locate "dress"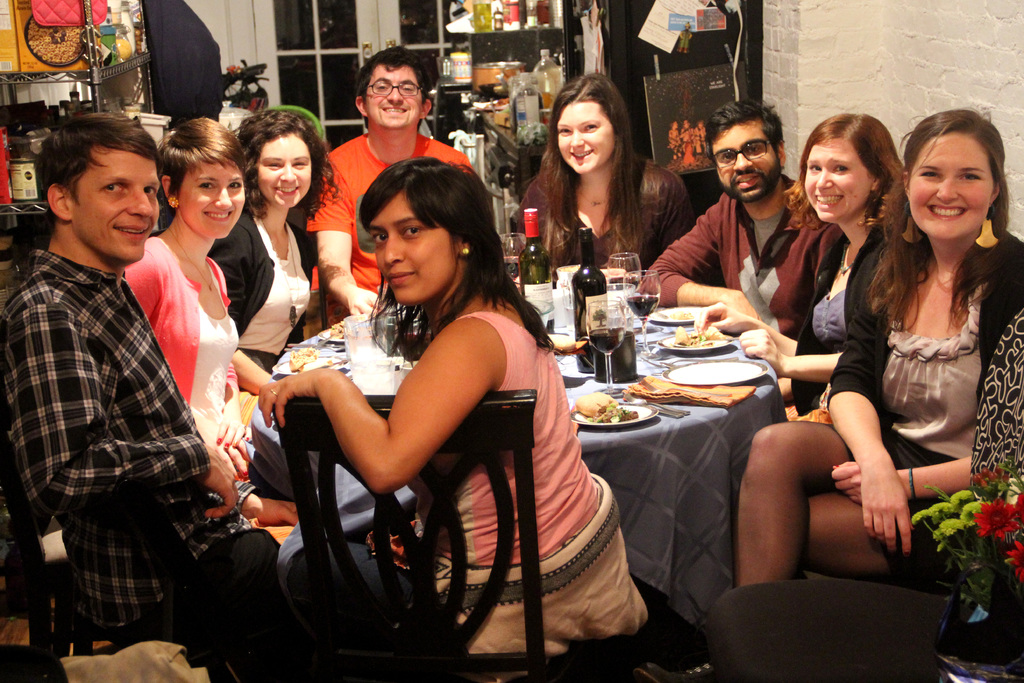
<box>0,245,253,627</box>
